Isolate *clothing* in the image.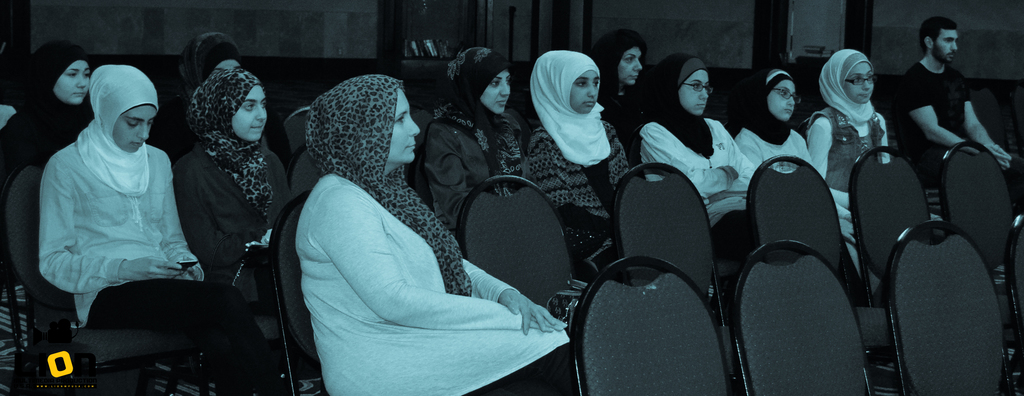
Isolated region: (896, 59, 972, 185).
